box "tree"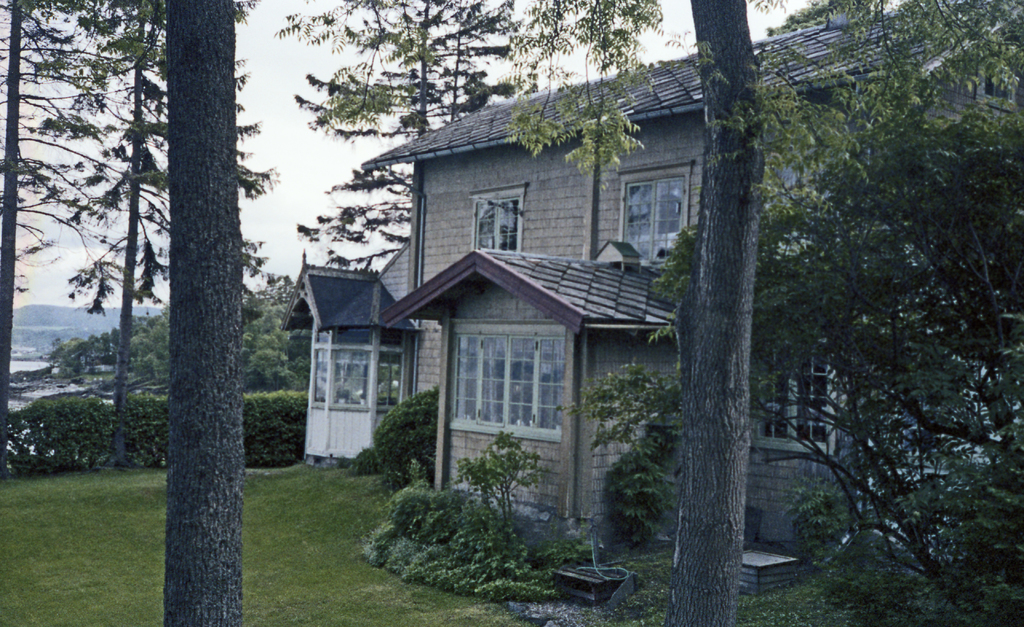
730 0 1023 626
